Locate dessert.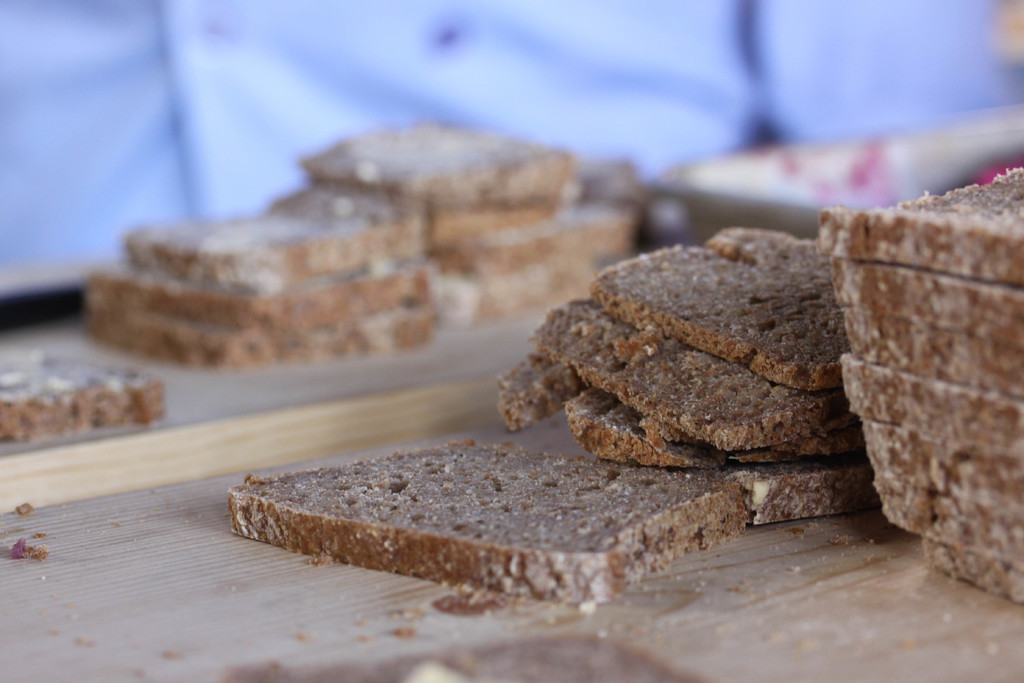
Bounding box: BBox(88, 304, 432, 373).
